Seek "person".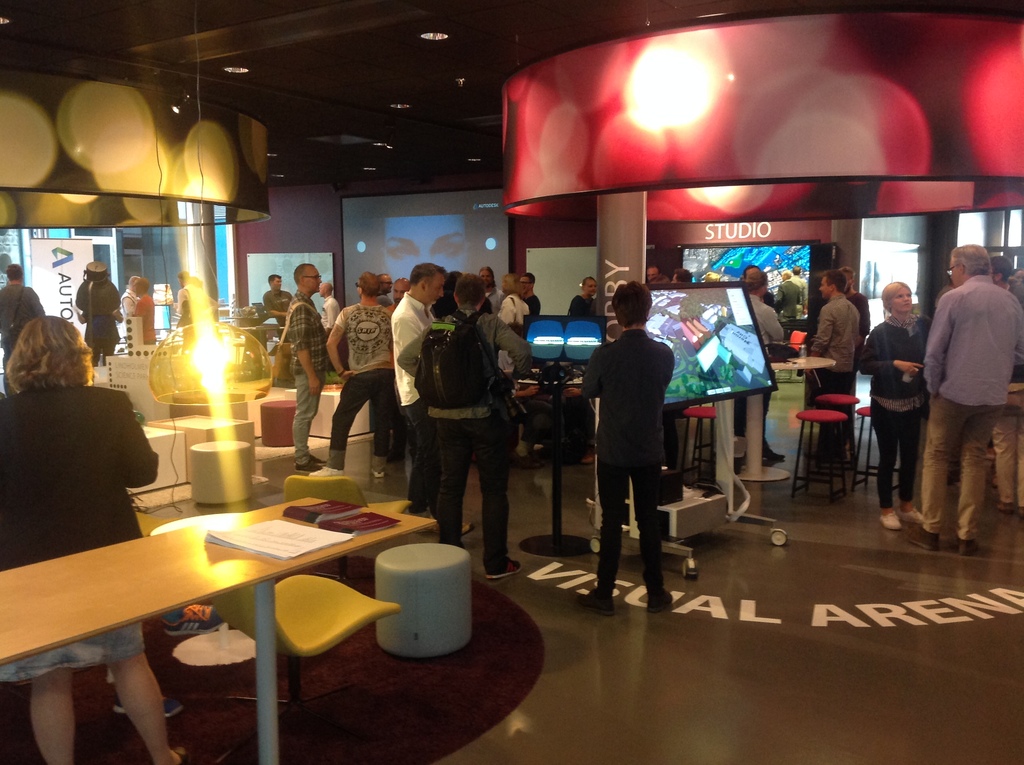
(x1=983, y1=254, x2=1023, y2=508).
